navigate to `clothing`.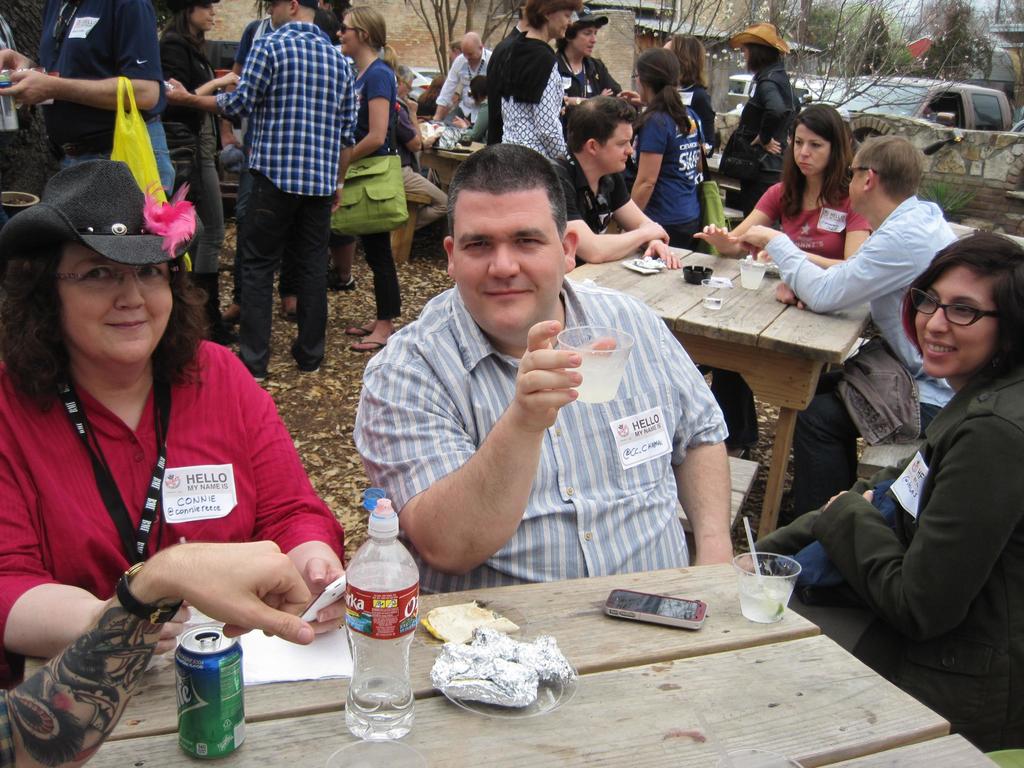
Navigation target: BBox(339, 56, 414, 312).
